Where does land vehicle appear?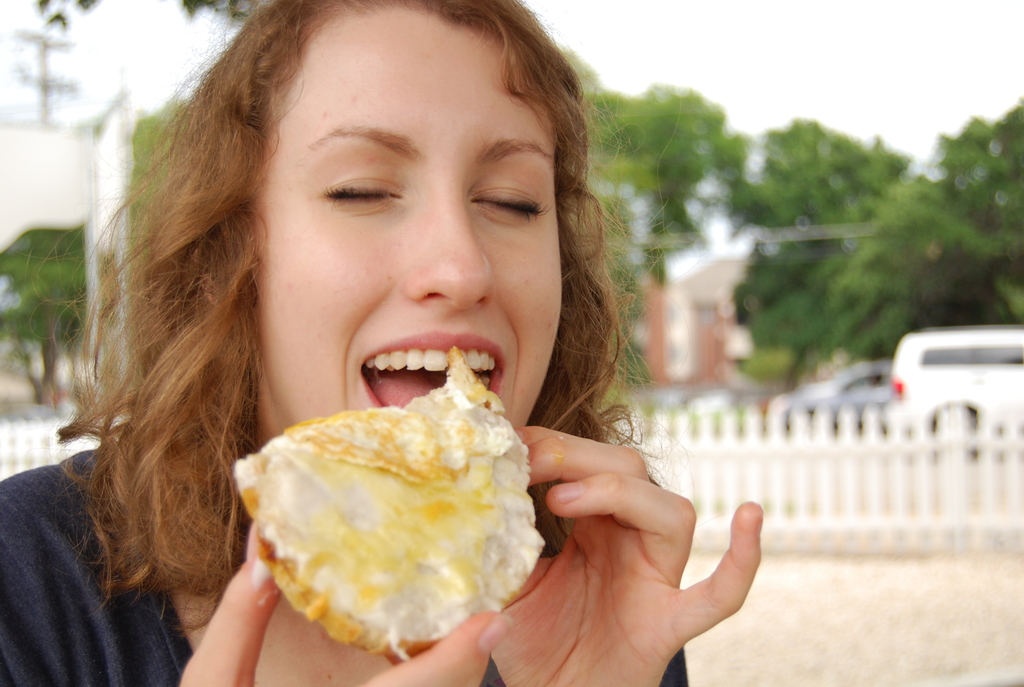
Appears at (761, 356, 893, 436).
